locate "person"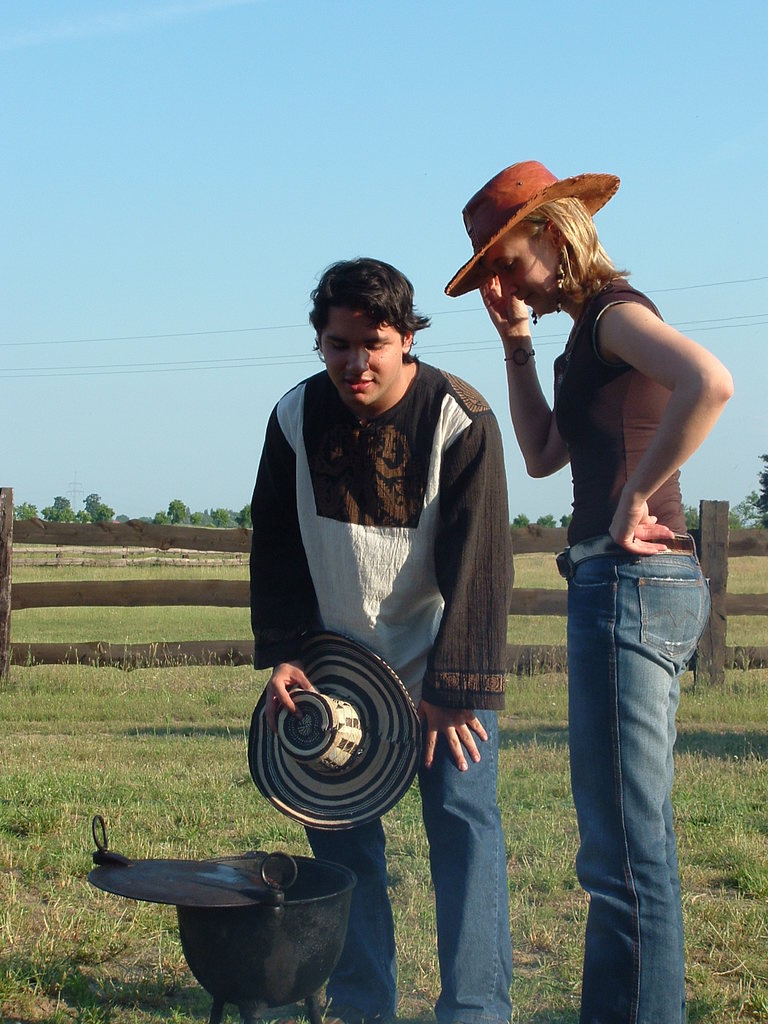
x1=257, y1=257, x2=531, y2=849
